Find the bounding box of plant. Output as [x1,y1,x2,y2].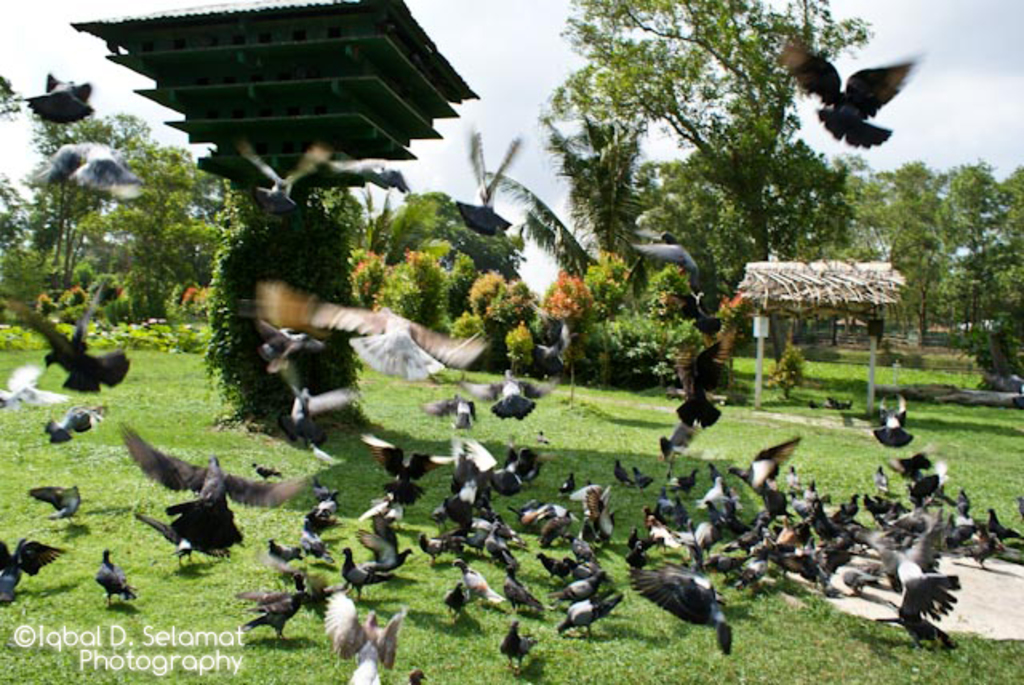
[198,290,206,310].
